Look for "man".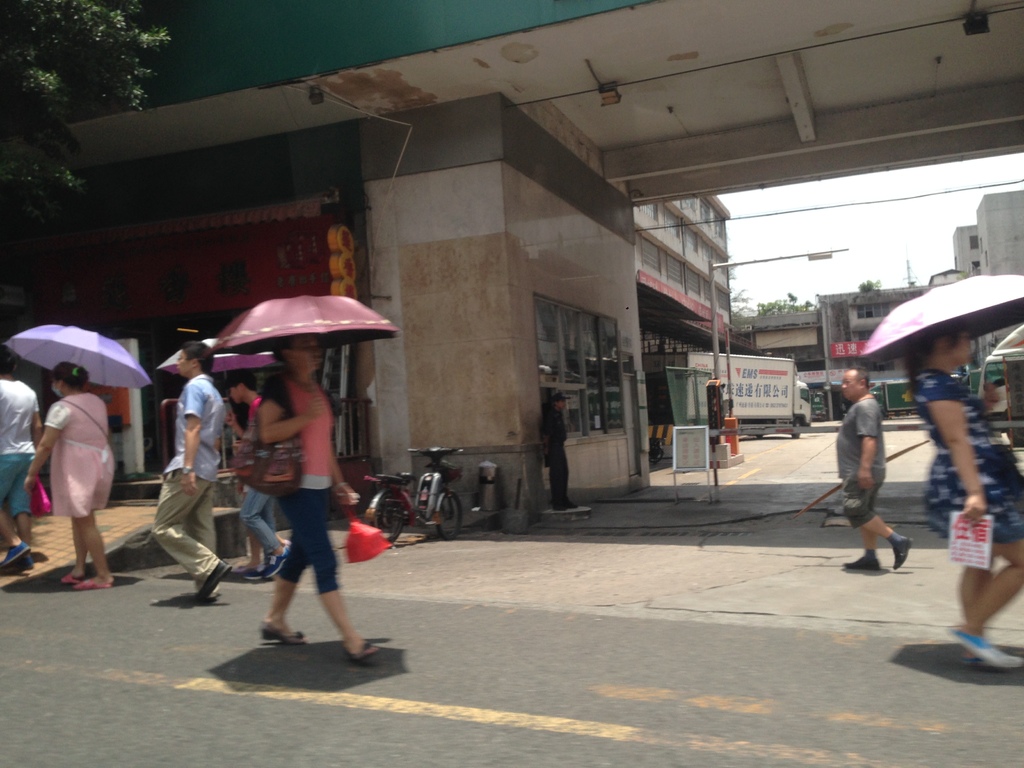
Found: detection(537, 393, 578, 512).
